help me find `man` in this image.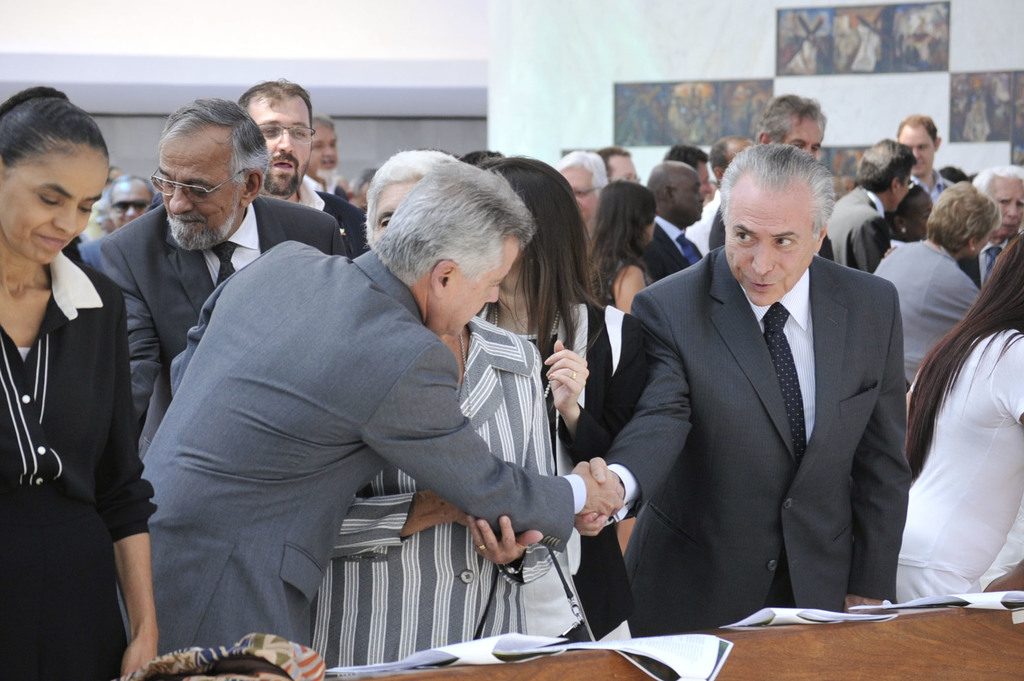
Found it: (553, 151, 614, 234).
